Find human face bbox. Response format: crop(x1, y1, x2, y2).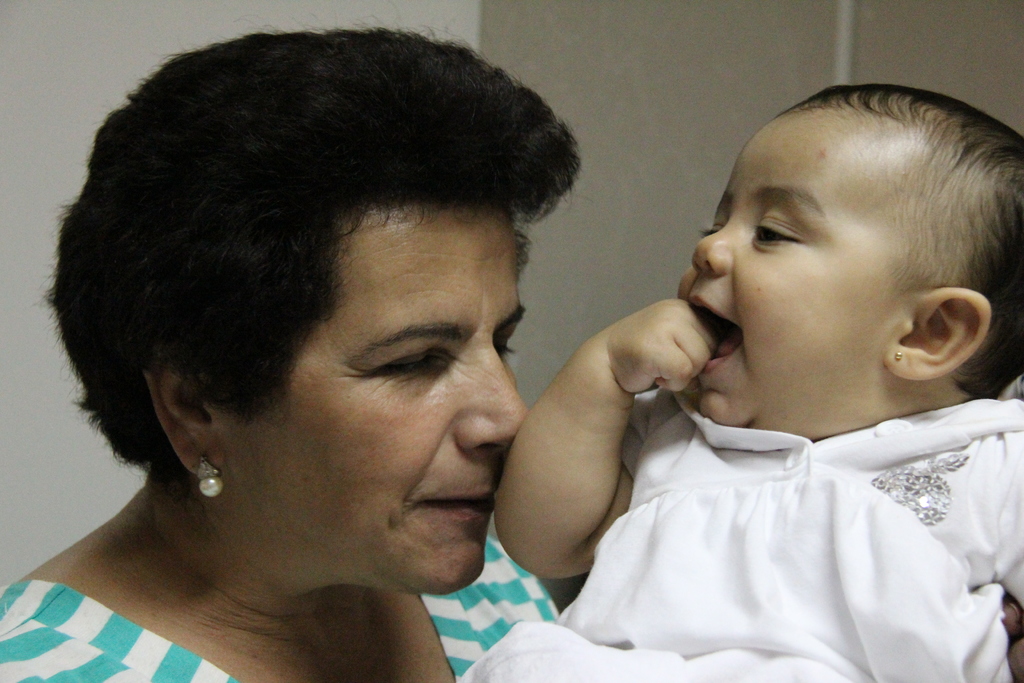
crop(231, 194, 532, 595).
